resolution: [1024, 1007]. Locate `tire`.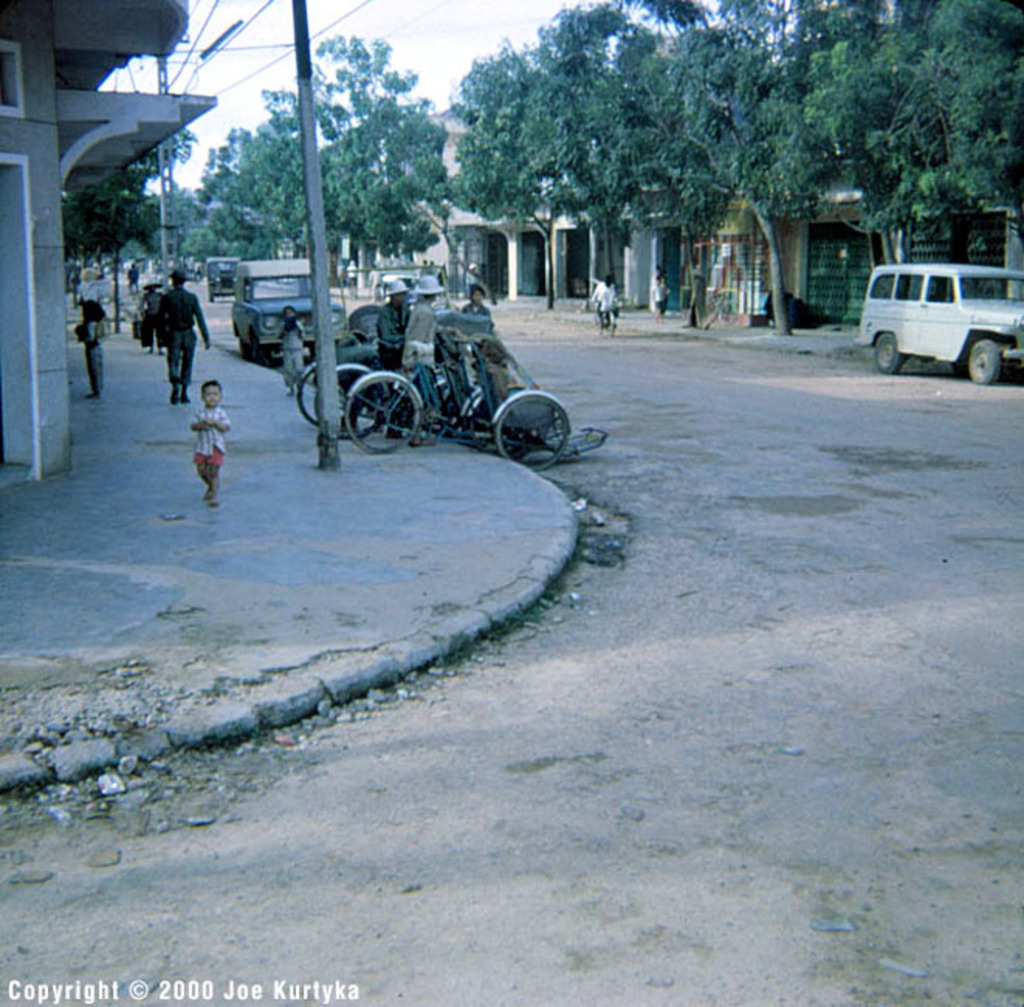
locate(294, 369, 324, 424).
